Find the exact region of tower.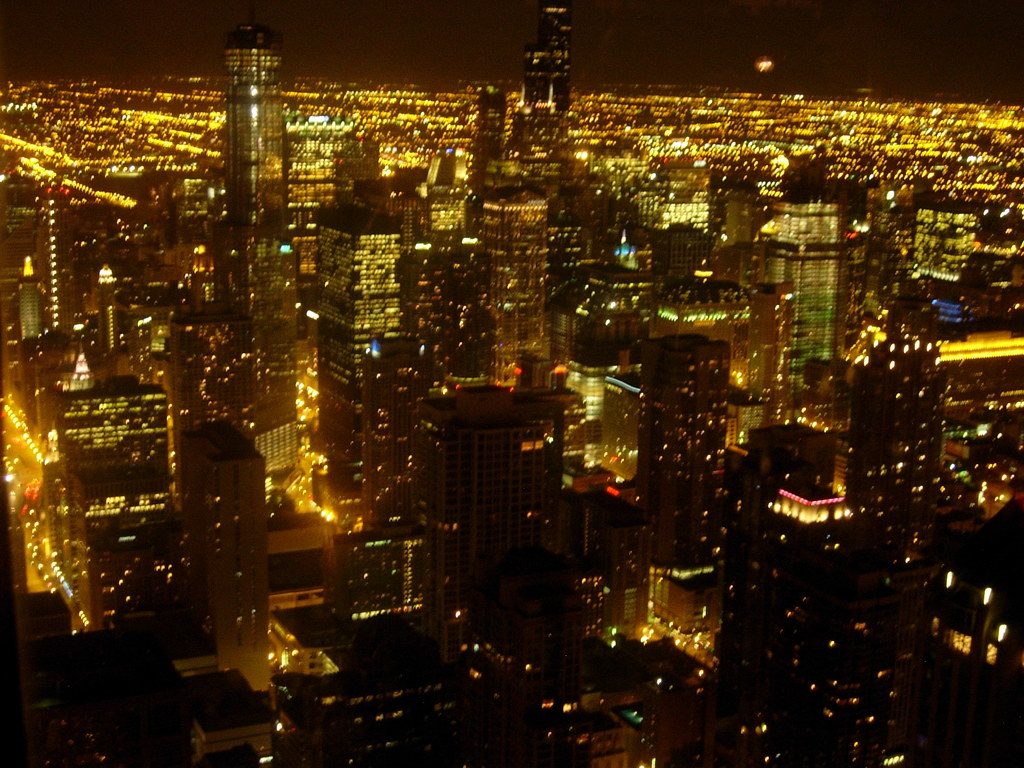
Exact region: x1=47 y1=375 x2=184 y2=657.
